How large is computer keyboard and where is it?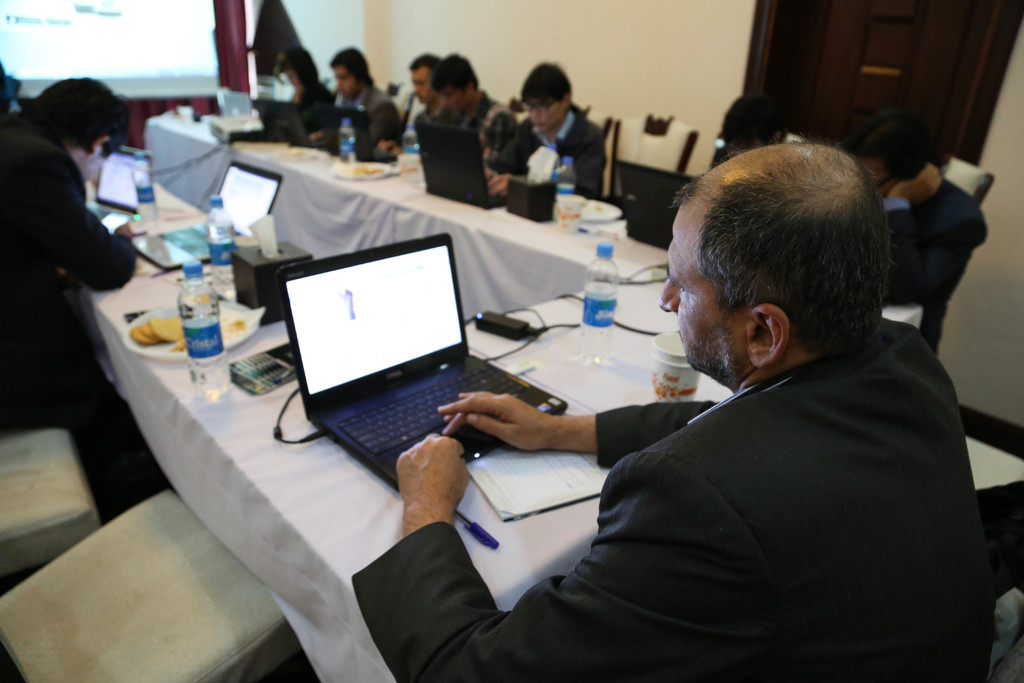
Bounding box: bbox=(156, 223, 209, 254).
